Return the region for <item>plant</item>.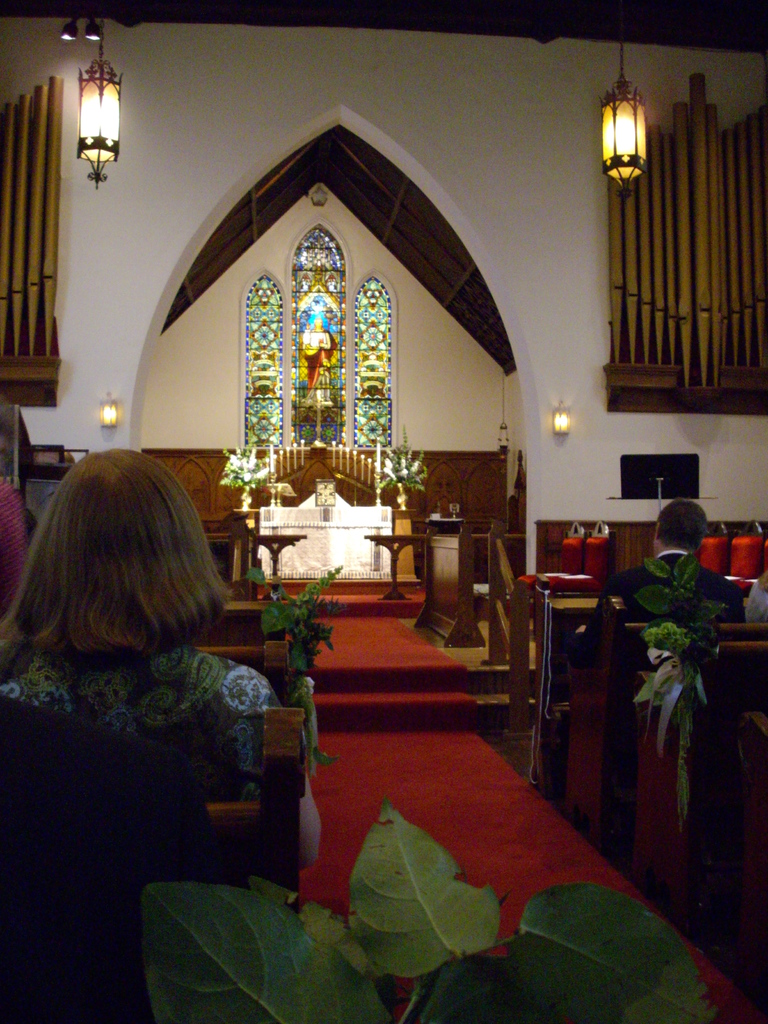
box(374, 428, 431, 495).
